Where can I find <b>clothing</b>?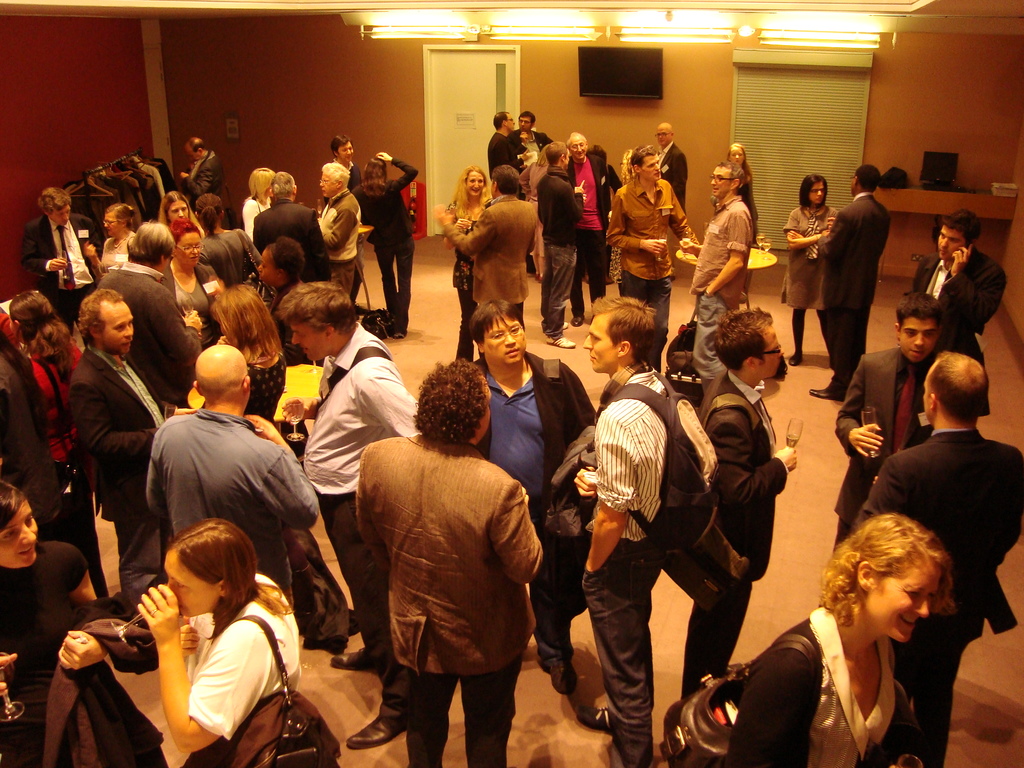
You can find it at box=[180, 149, 221, 209].
